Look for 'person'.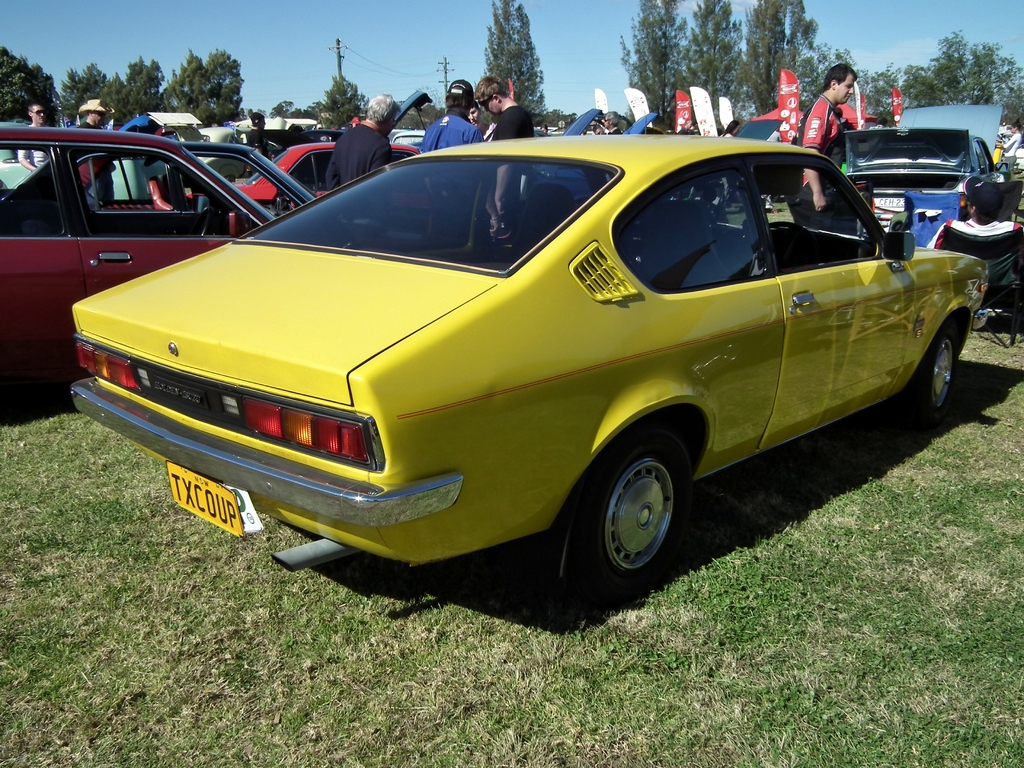
Found: 67 94 132 205.
